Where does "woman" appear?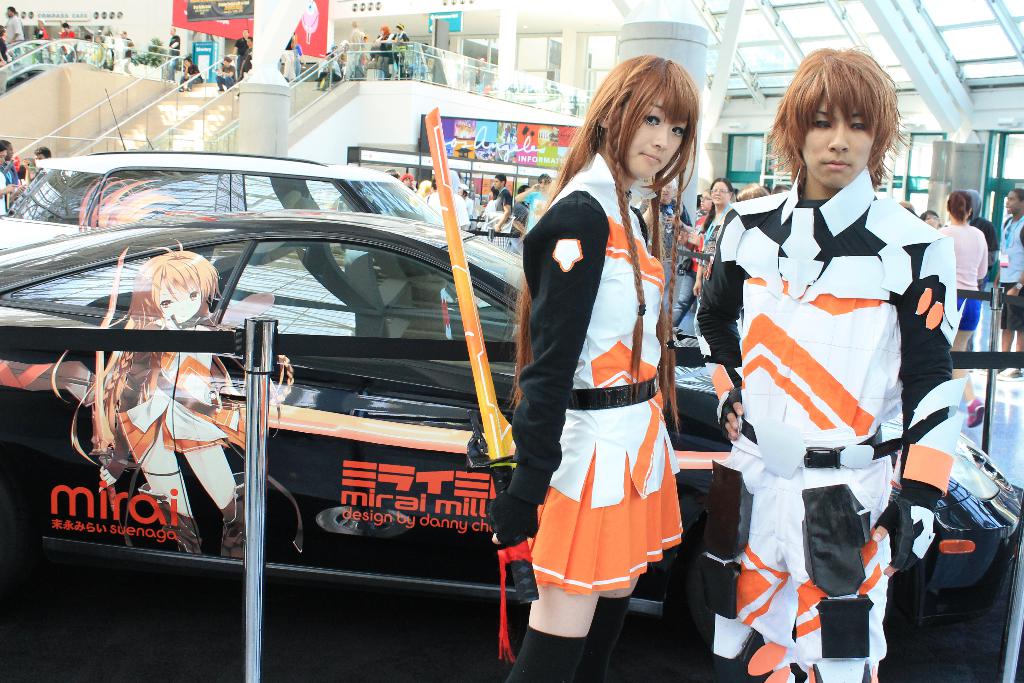
Appears at (383, 25, 410, 86).
